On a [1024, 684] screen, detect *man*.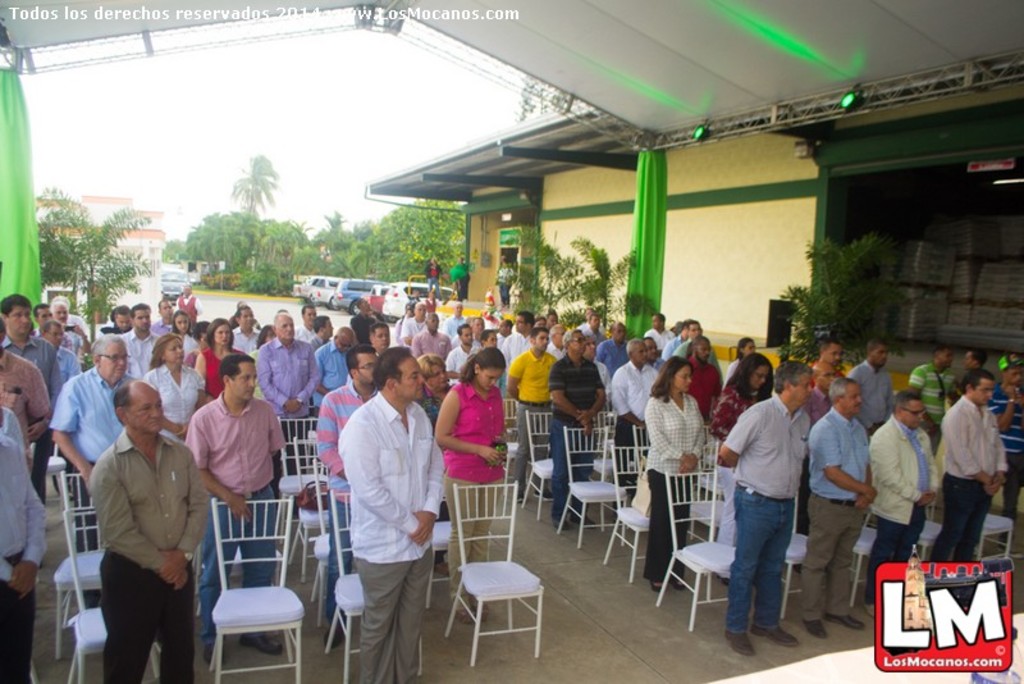
{"left": 667, "top": 315, "right": 710, "bottom": 362}.
